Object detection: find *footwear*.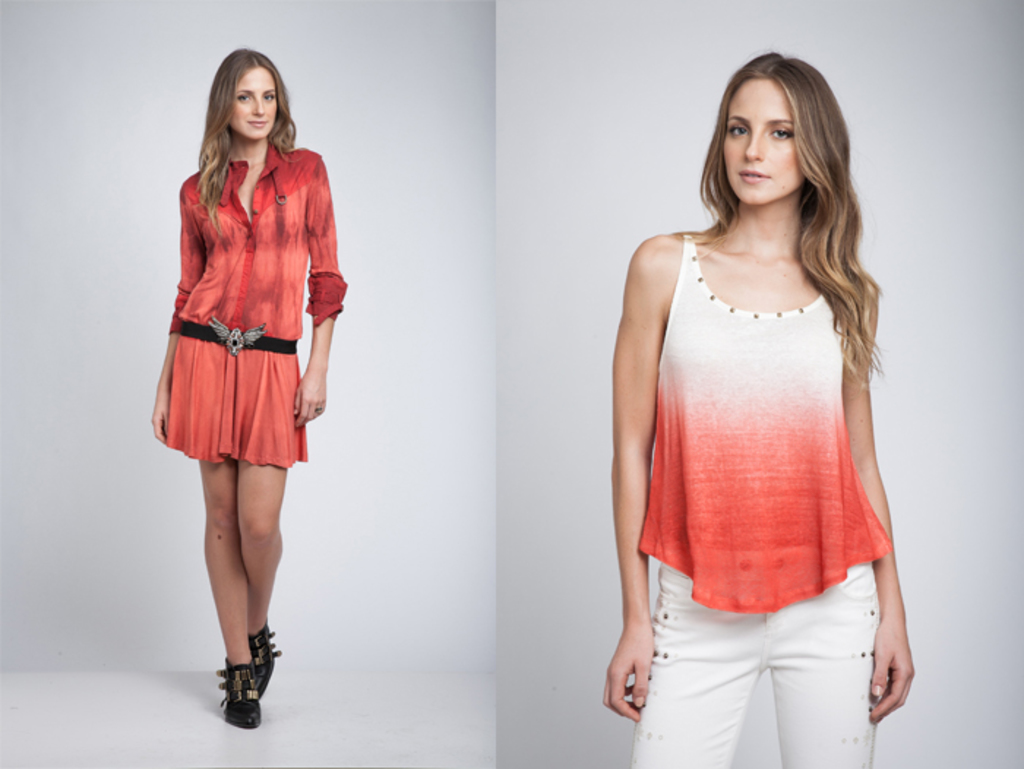
(x1=196, y1=648, x2=266, y2=734).
